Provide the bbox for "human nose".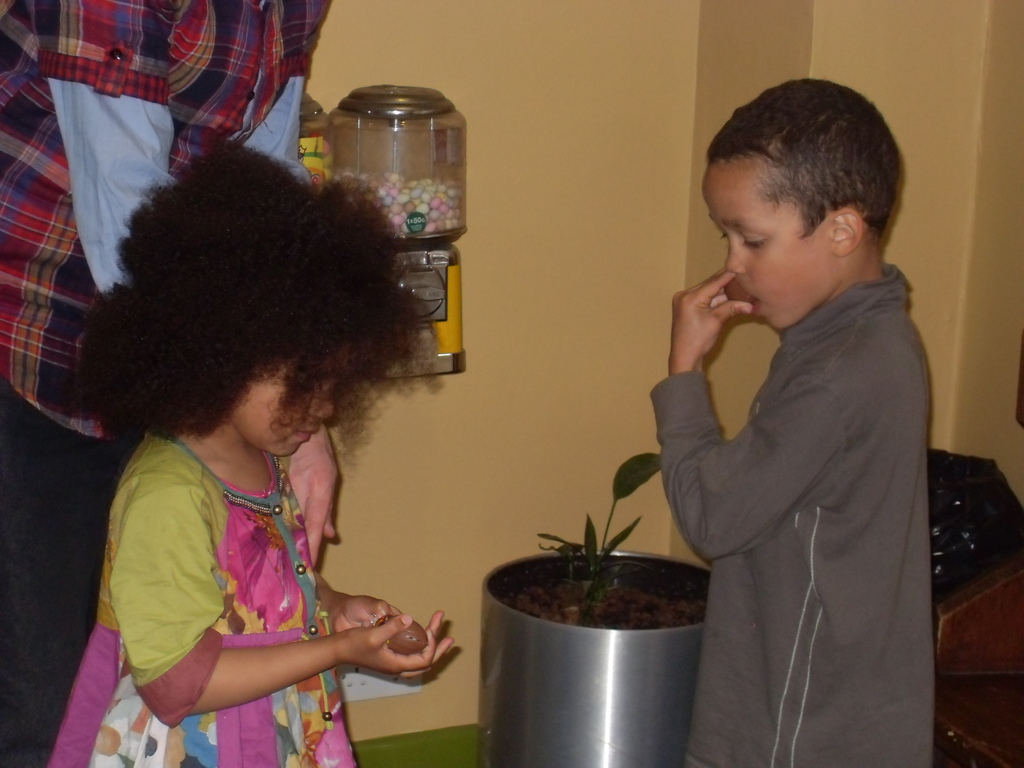
307:387:333:420.
